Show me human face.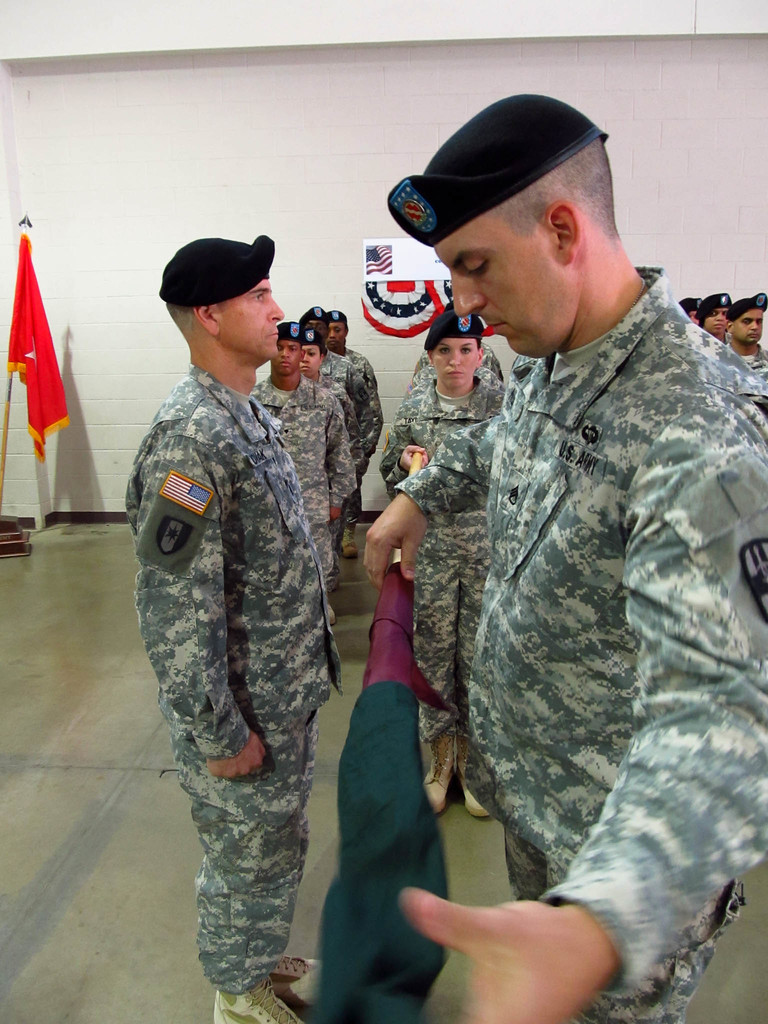
human face is here: 224, 274, 283, 353.
